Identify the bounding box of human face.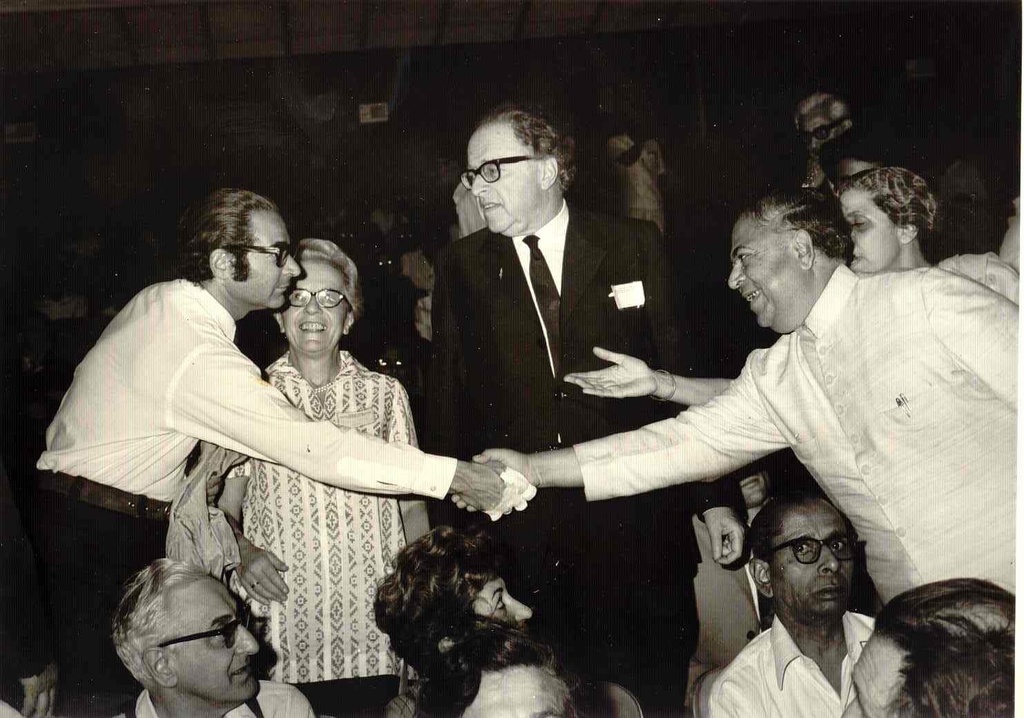
773/505/851/611.
